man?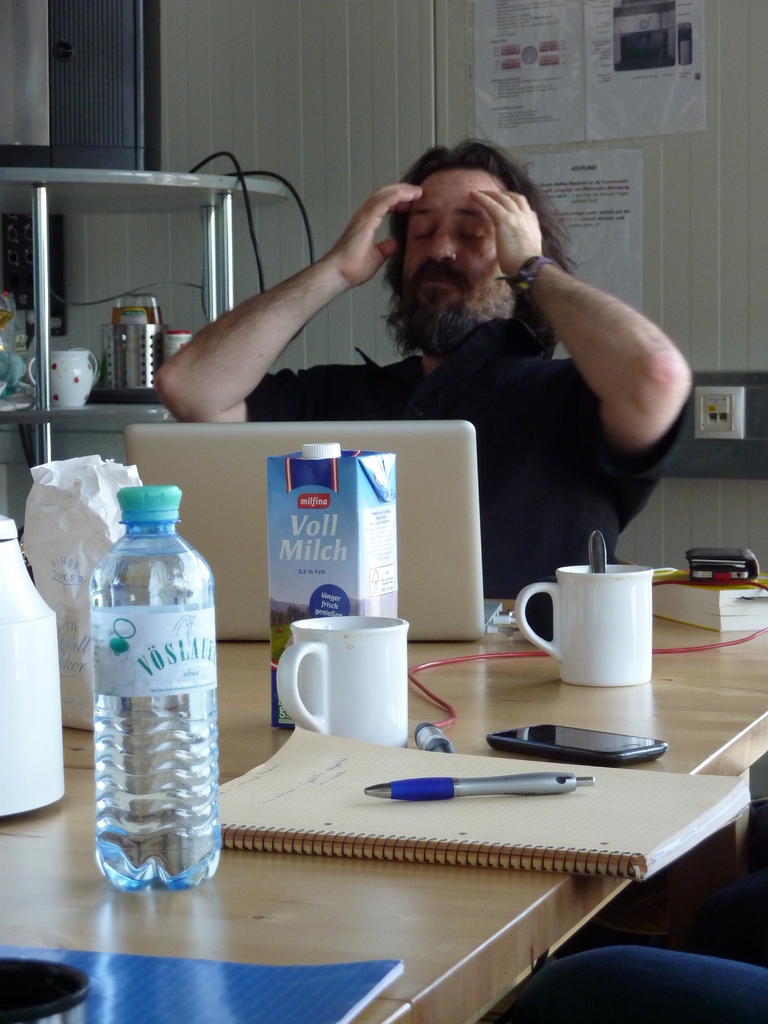
left=267, top=141, right=748, bottom=529
